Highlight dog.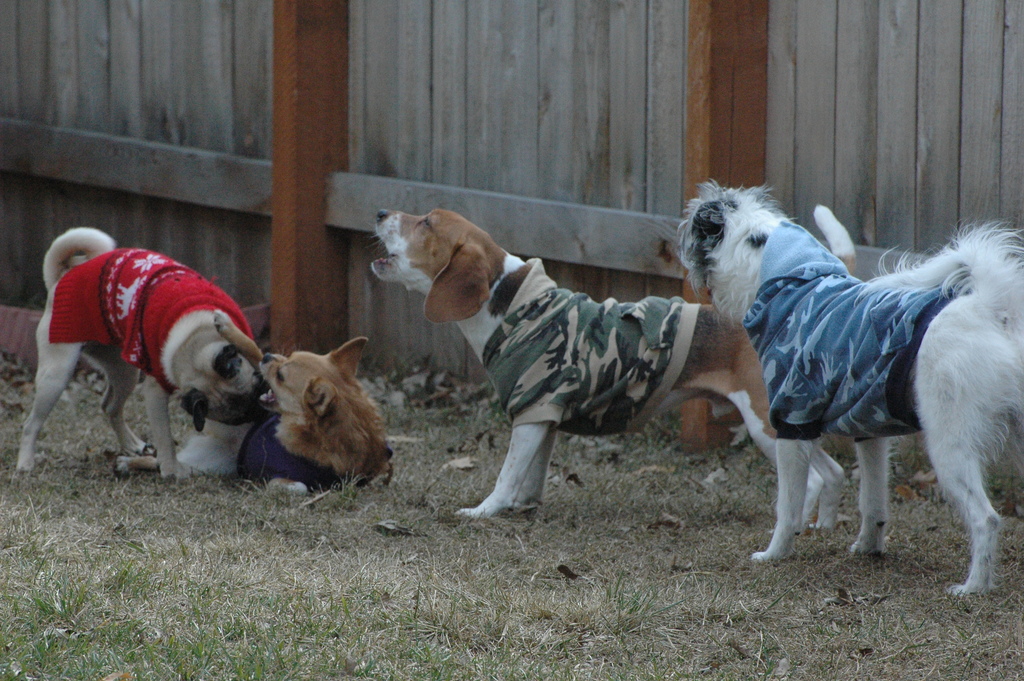
Highlighted region: <box>366,202,848,532</box>.
